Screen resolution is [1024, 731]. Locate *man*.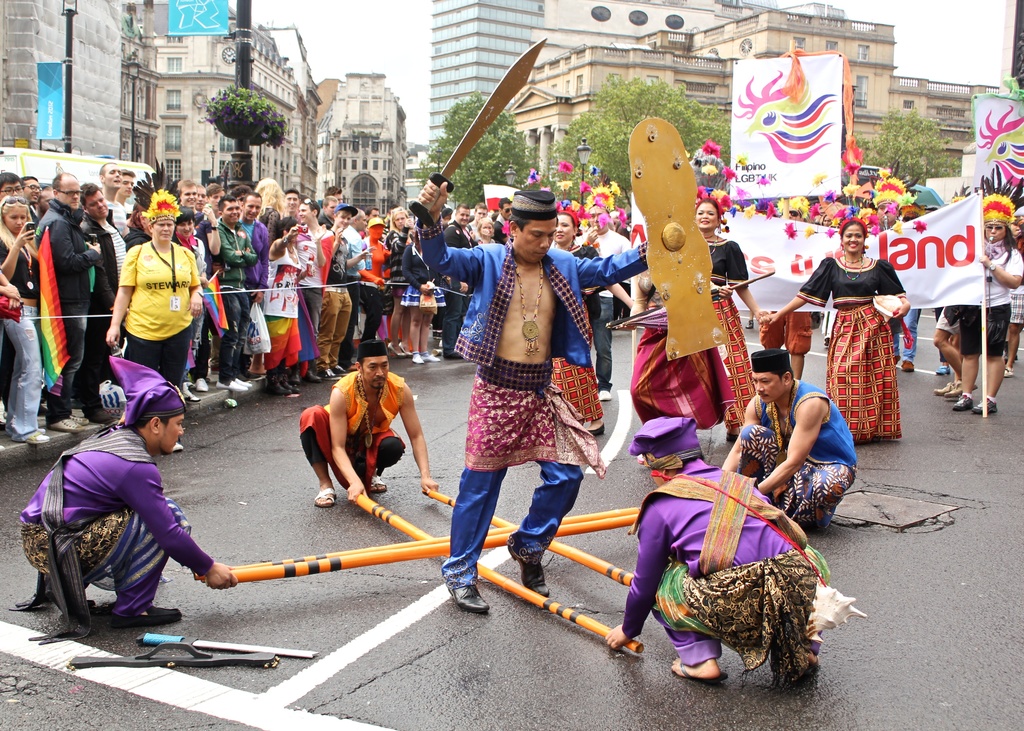
[18, 374, 243, 640].
